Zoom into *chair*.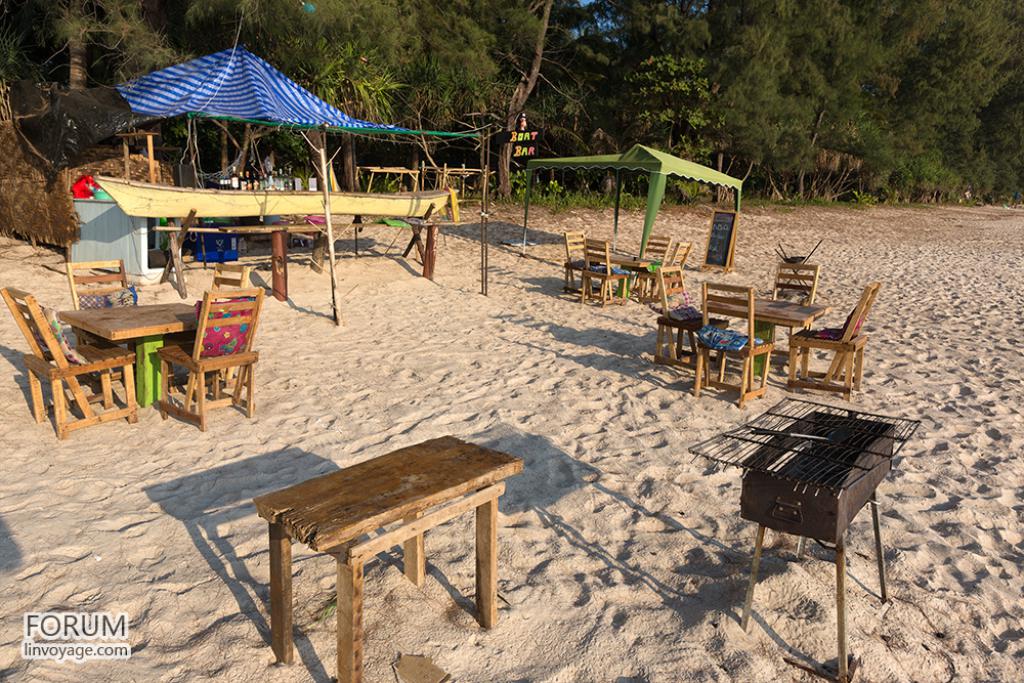
Zoom target: {"left": 650, "top": 263, "right": 722, "bottom": 375}.
